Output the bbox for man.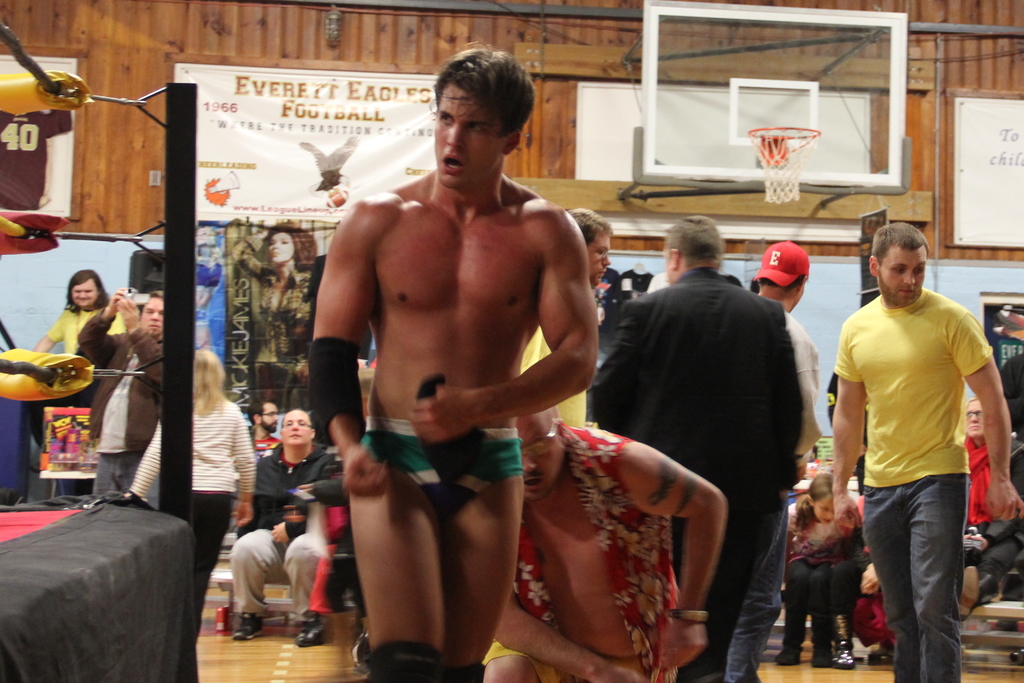
crop(289, 71, 620, 618).
